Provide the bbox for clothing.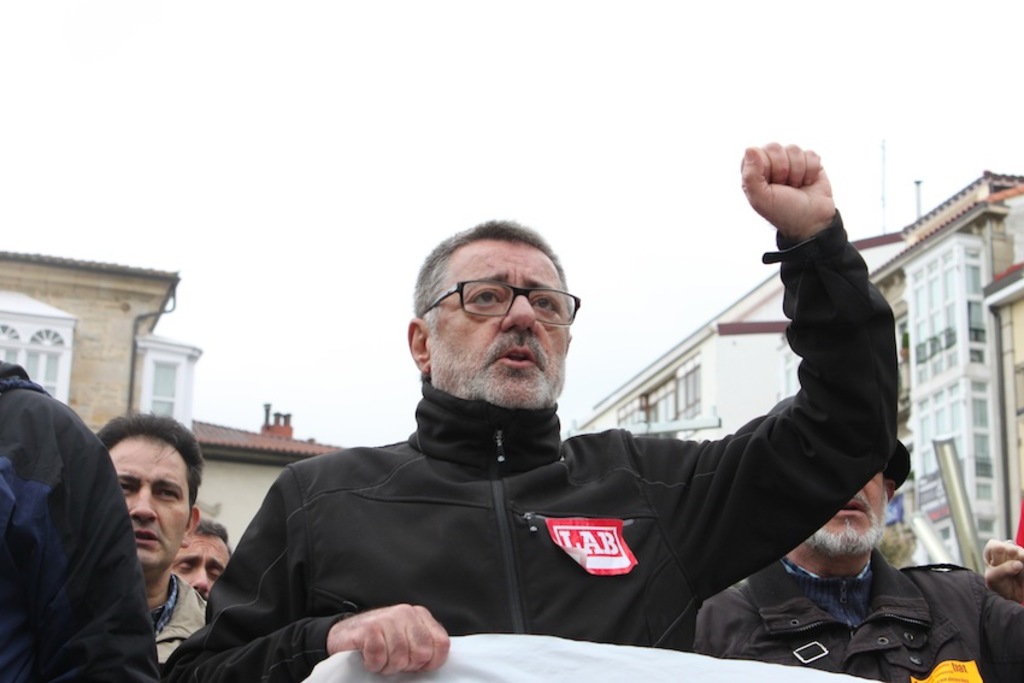
163 202 902 682.
